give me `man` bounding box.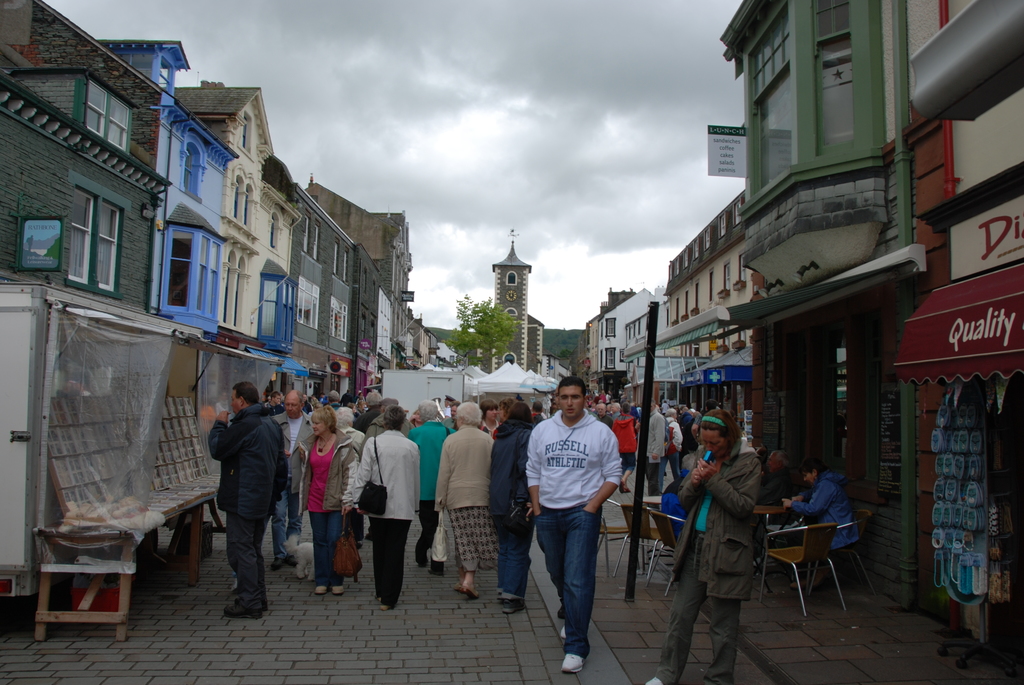
bbox=[756, 450, 803, 549].
